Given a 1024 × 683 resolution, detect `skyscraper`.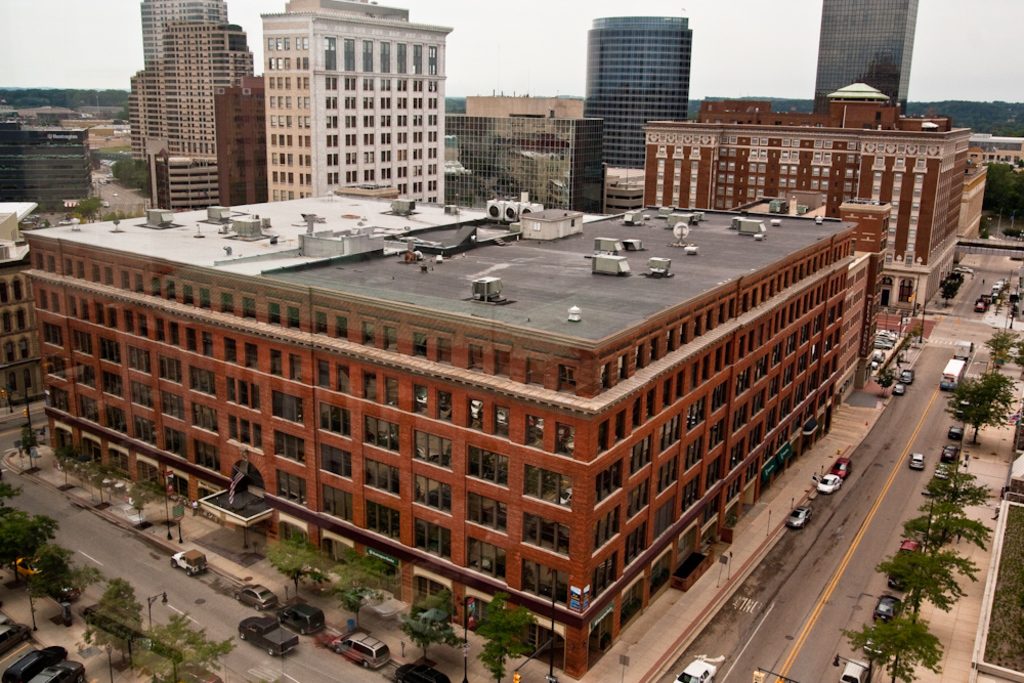
134, 0, 238, 80.
